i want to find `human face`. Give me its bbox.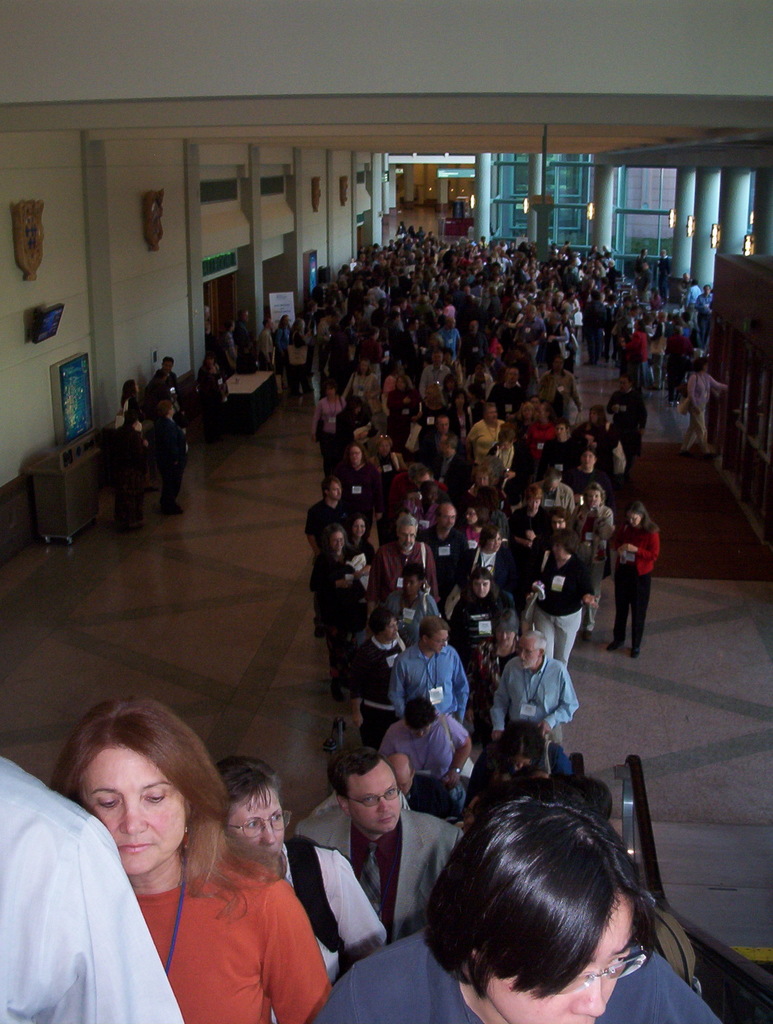
bbox=(355, 518, 364, 537).
